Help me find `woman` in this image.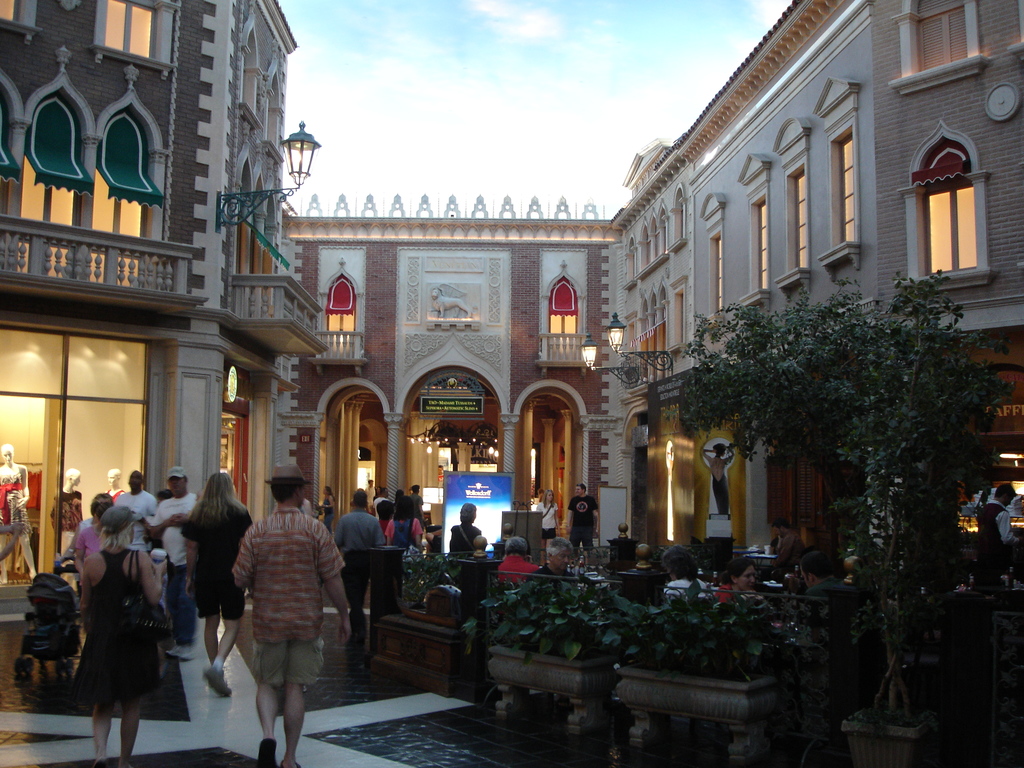
Found it: box=[383, 493, 427, 550].
